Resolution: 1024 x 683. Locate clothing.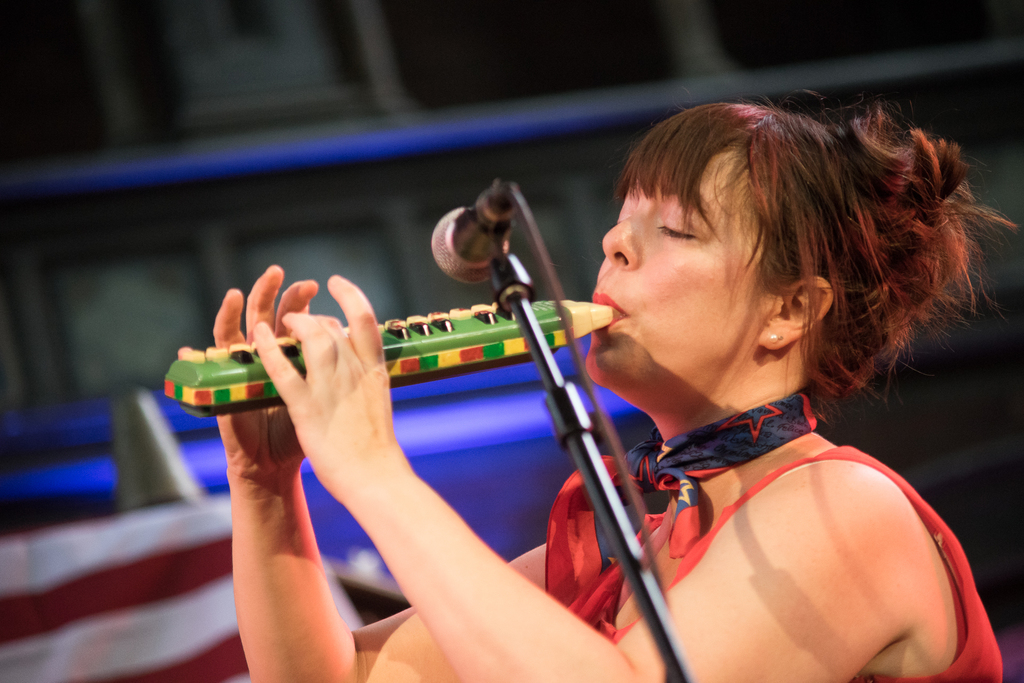
pyautogui.locateOnScreen(542, 443, 1005, 682).
